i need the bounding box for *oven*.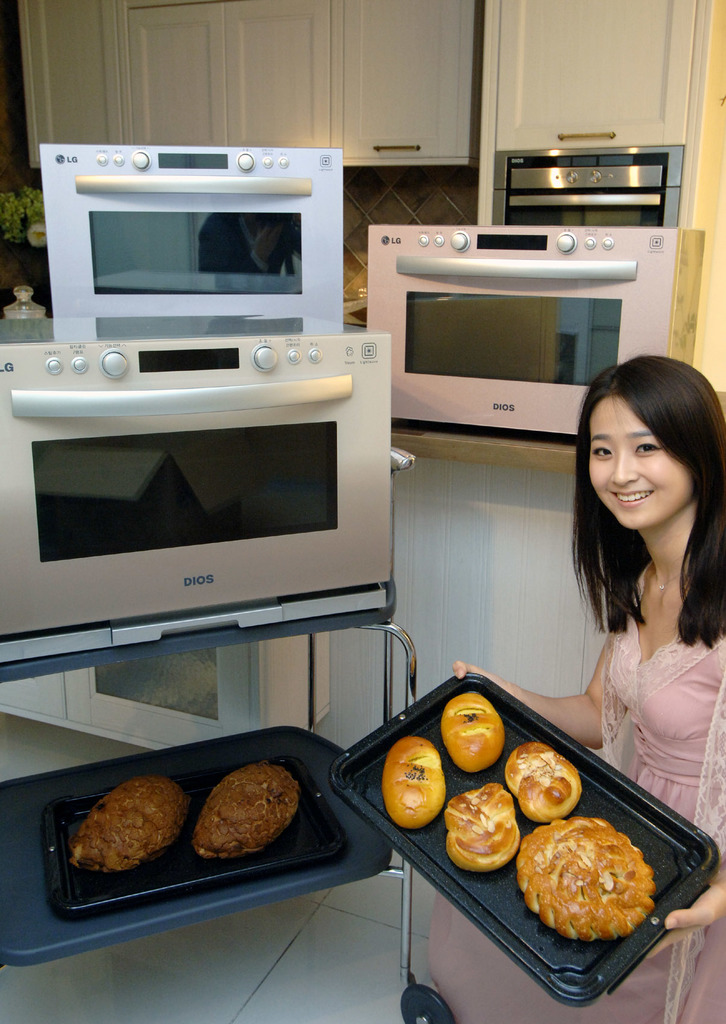
Here it is: (x1=362, y1=225, x2=696, y2=435).
